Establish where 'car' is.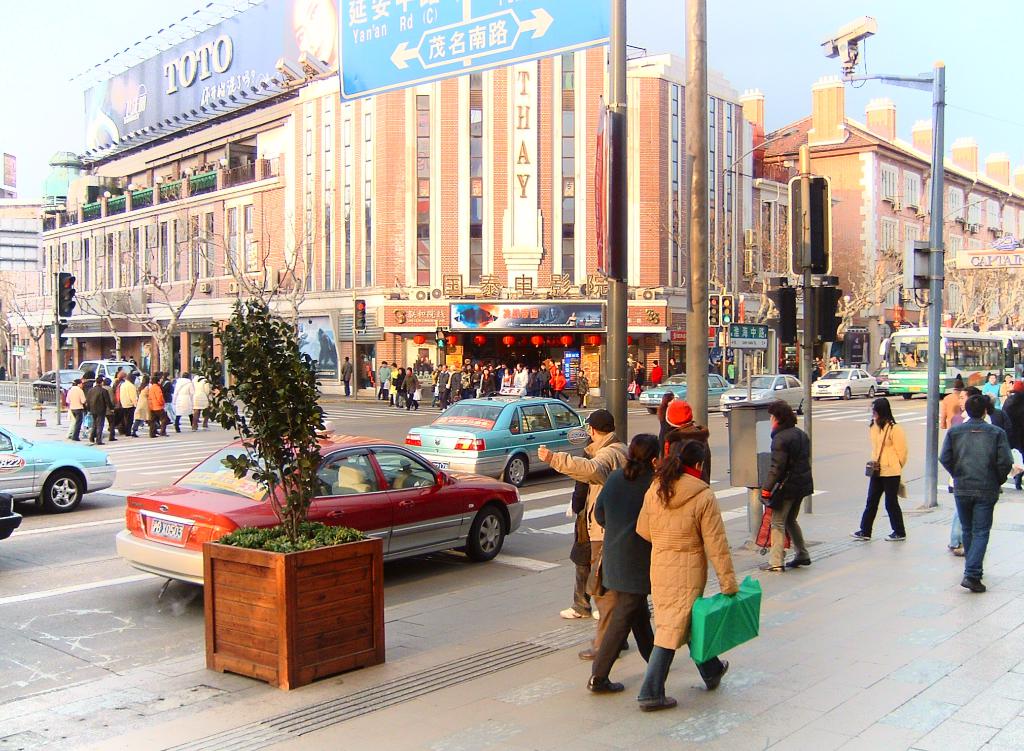
Established at locate(723, 374, 804, 417).
